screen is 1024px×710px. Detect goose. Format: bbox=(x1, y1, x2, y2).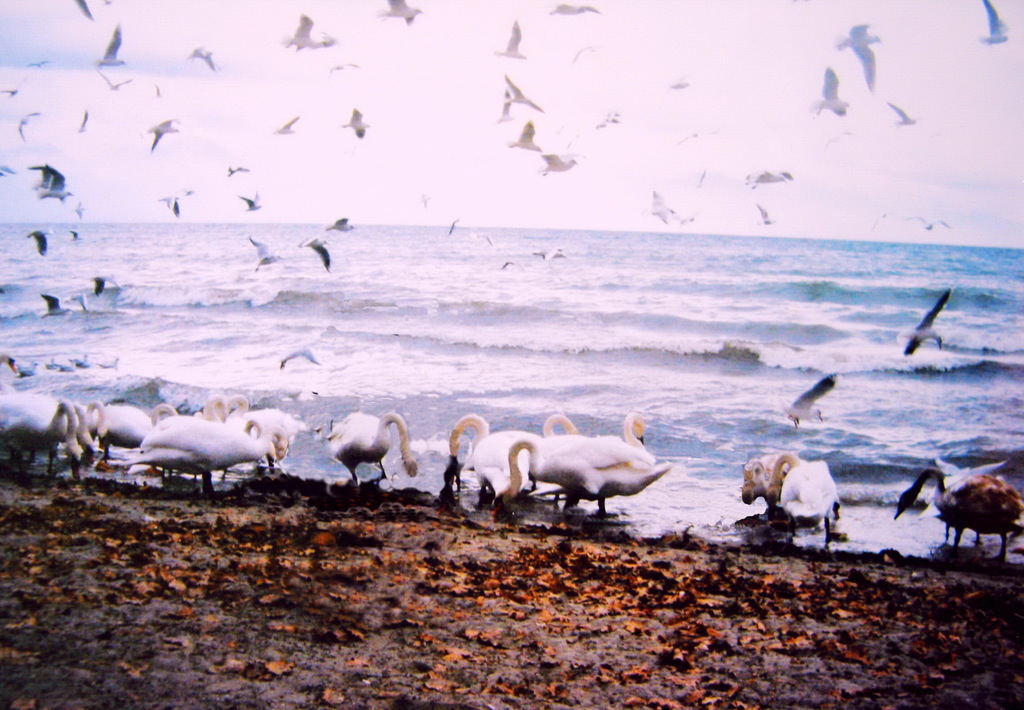
bbox=(497, 418, 643, 524).
